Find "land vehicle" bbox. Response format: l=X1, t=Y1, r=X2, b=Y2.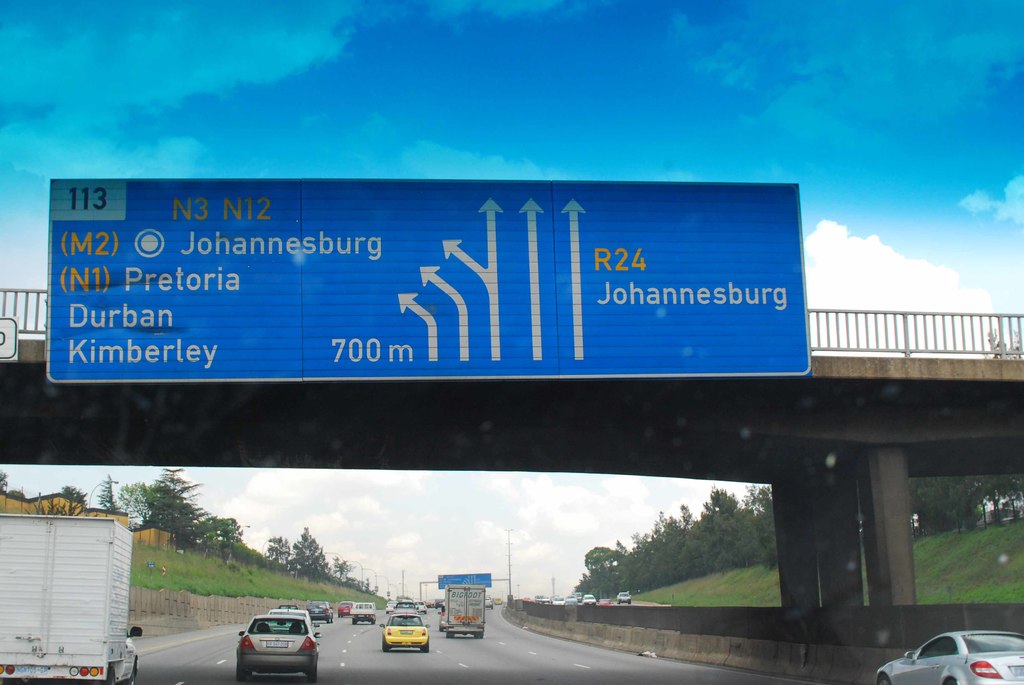
l=385, t=599, r=395, b=615.
